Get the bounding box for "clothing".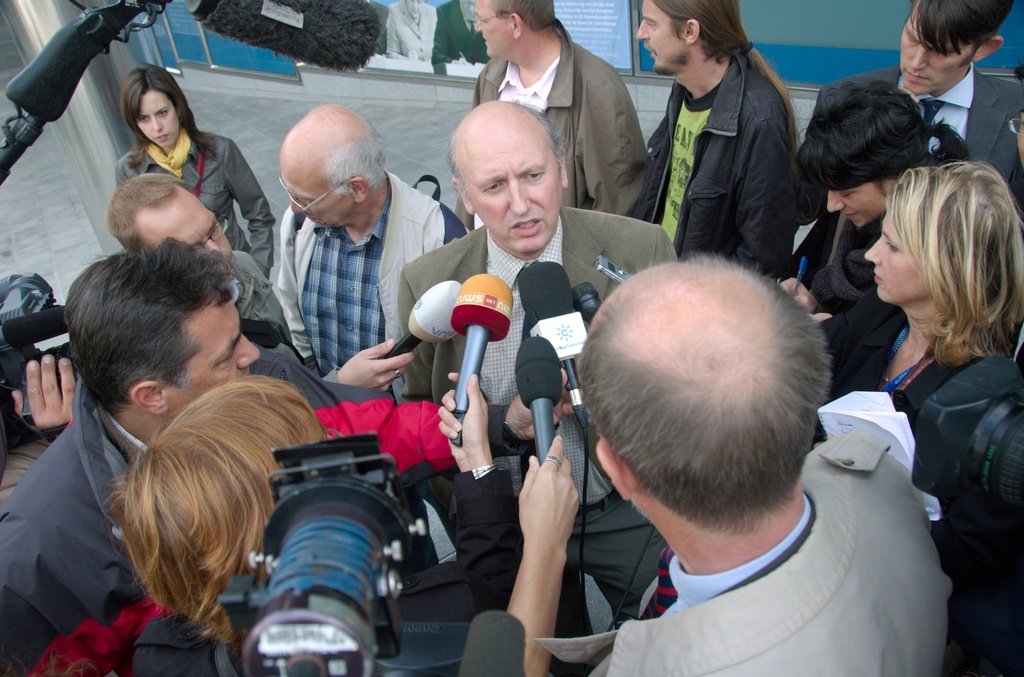
(left=819, top=312, right=1023, bottom=676).
